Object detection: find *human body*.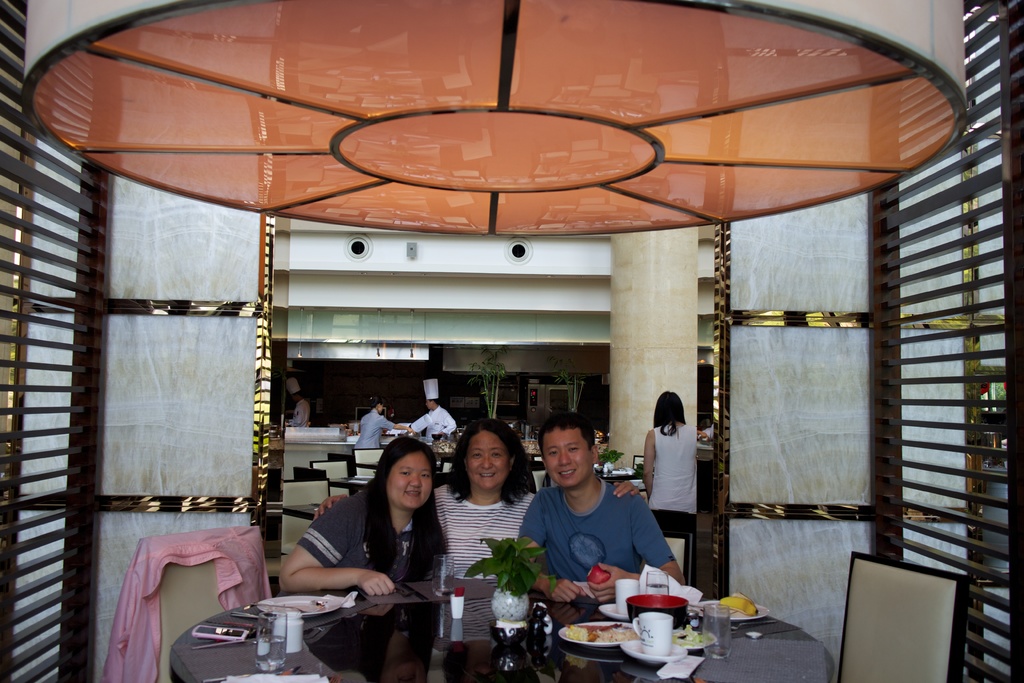
BBox(275, 486, 440, 594).
